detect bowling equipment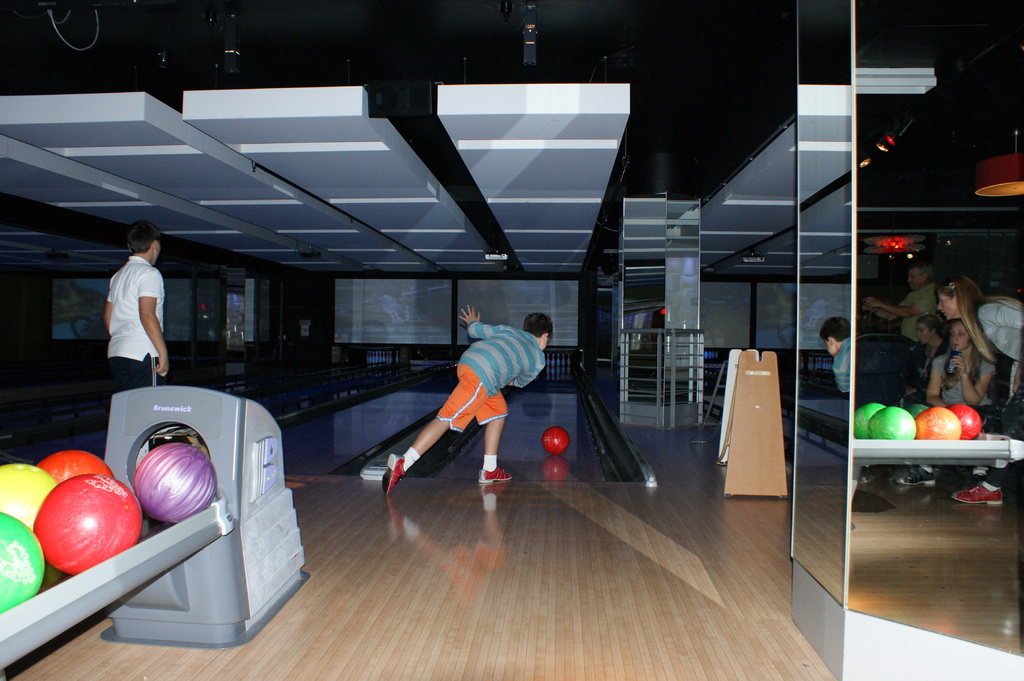
Rect(536, 429, 575, 453)
